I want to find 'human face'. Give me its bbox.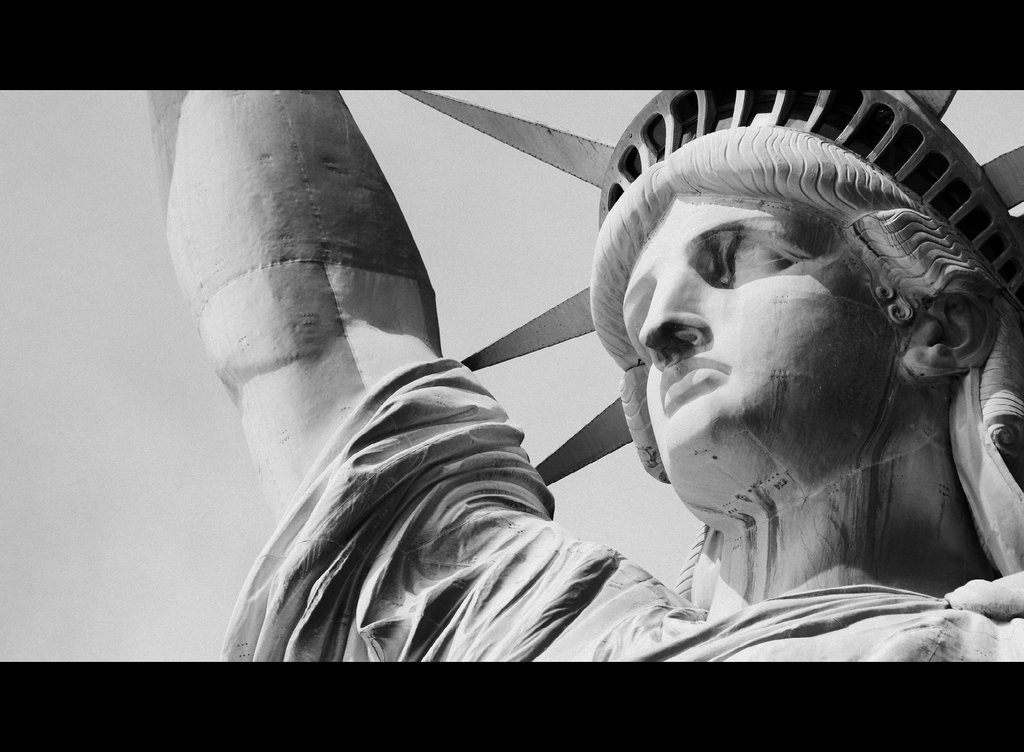
BBox(618, 186, 905, 450).
